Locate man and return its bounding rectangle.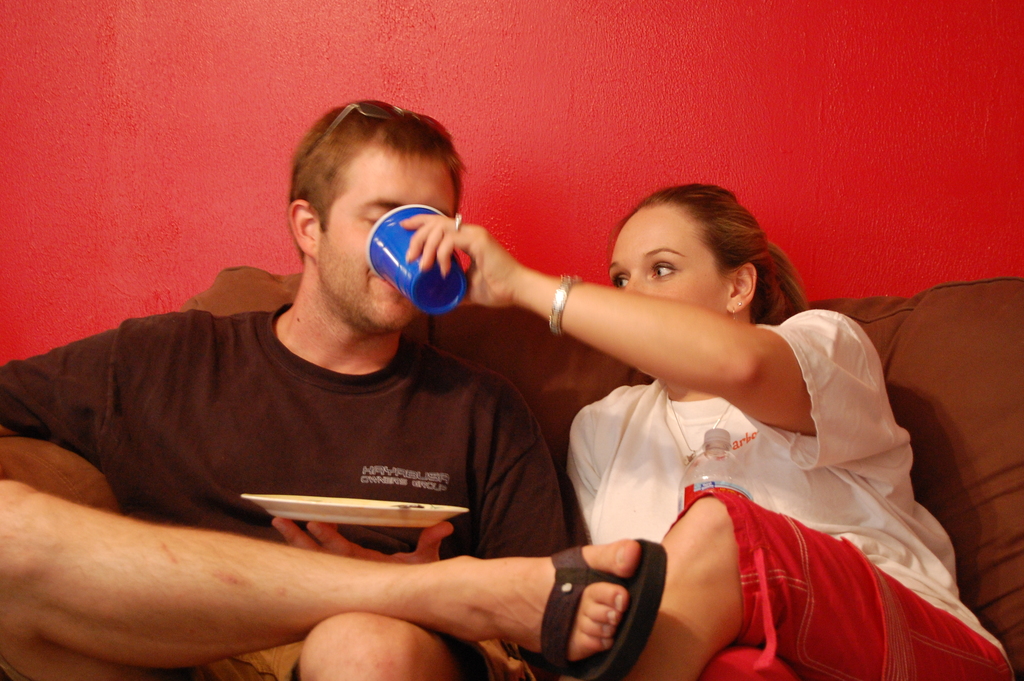
<bbox>35, 119, 731, 660</bbox>.
